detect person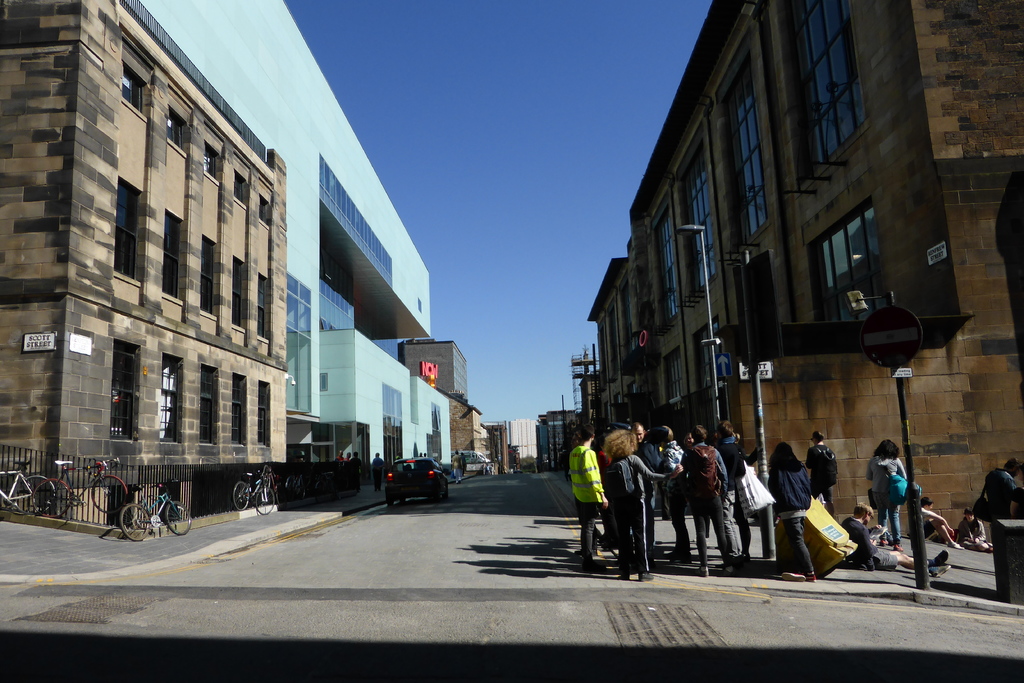
(x1=450, y1=450, x2=464, y2=482)
